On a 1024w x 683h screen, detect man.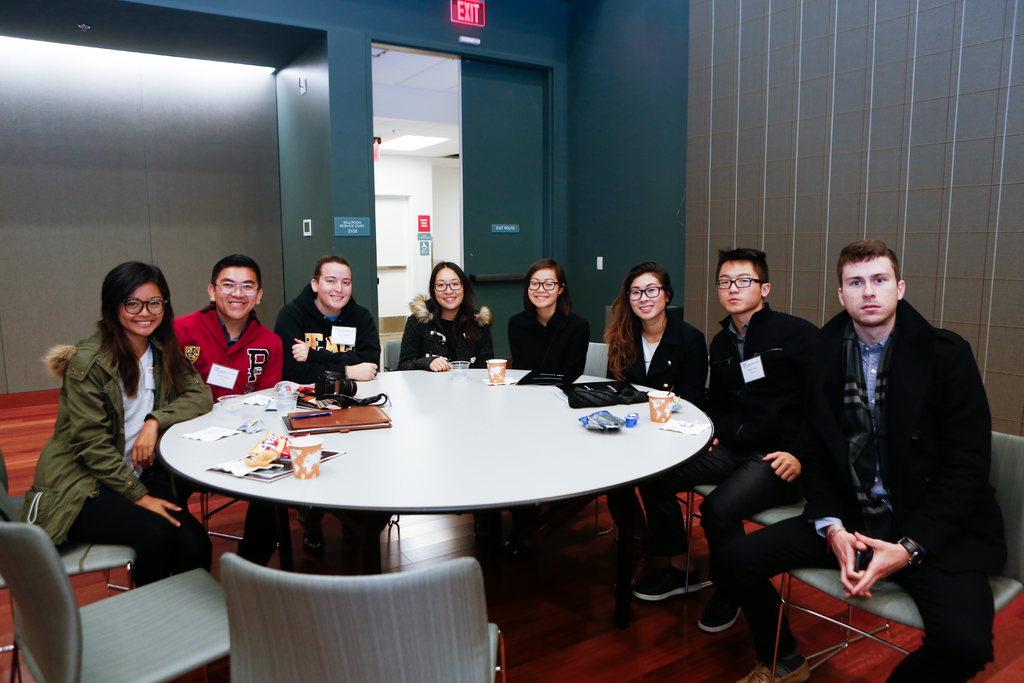
<bbox>169, 253, 284, 408</bbox>.
